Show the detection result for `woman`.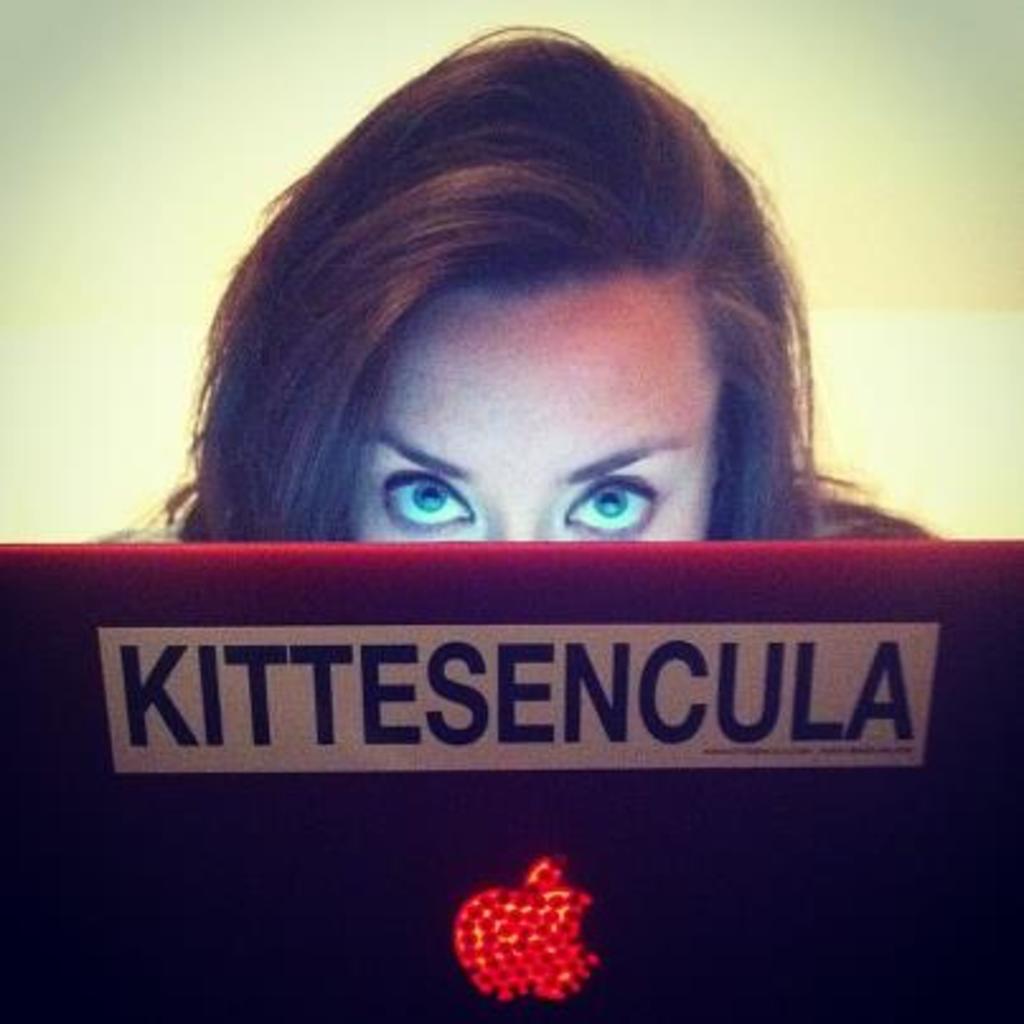
145,28,935,546.
